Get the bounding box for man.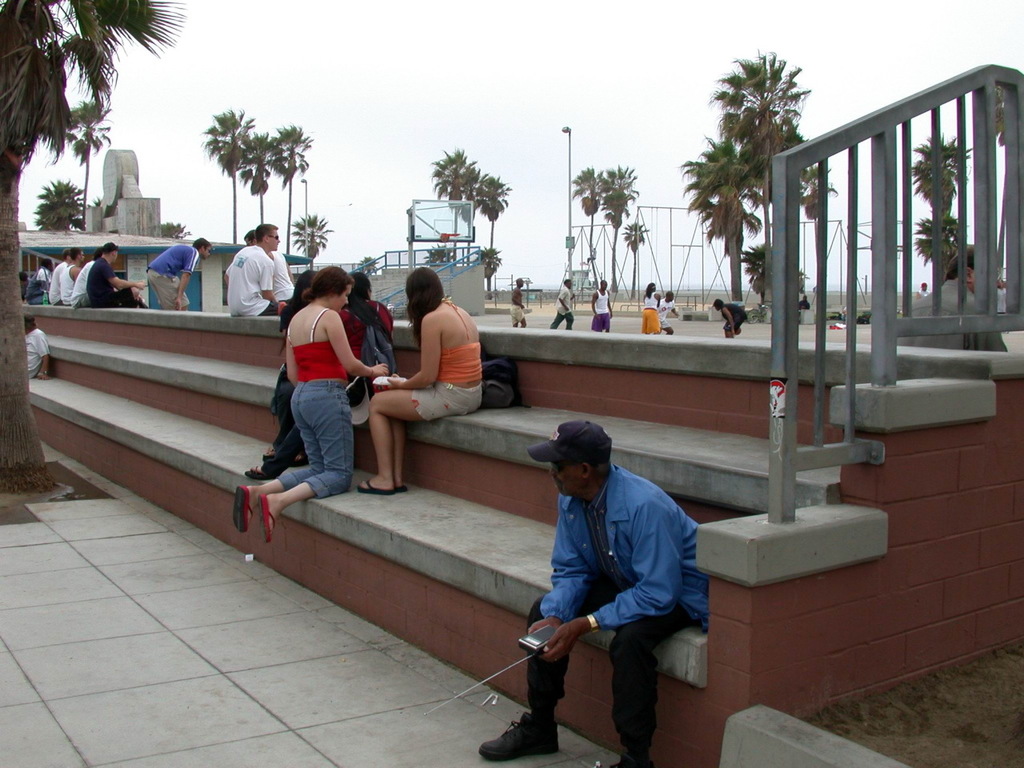
bbox=[711, 299, 746, 338].
